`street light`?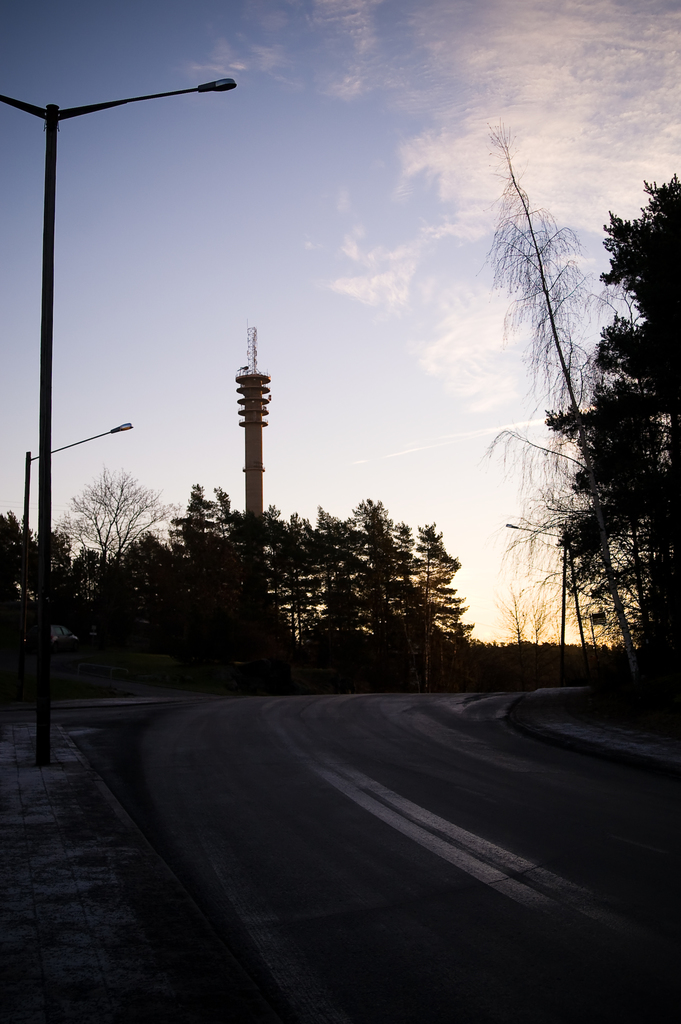
bbox(0, 73, 236, 772)
